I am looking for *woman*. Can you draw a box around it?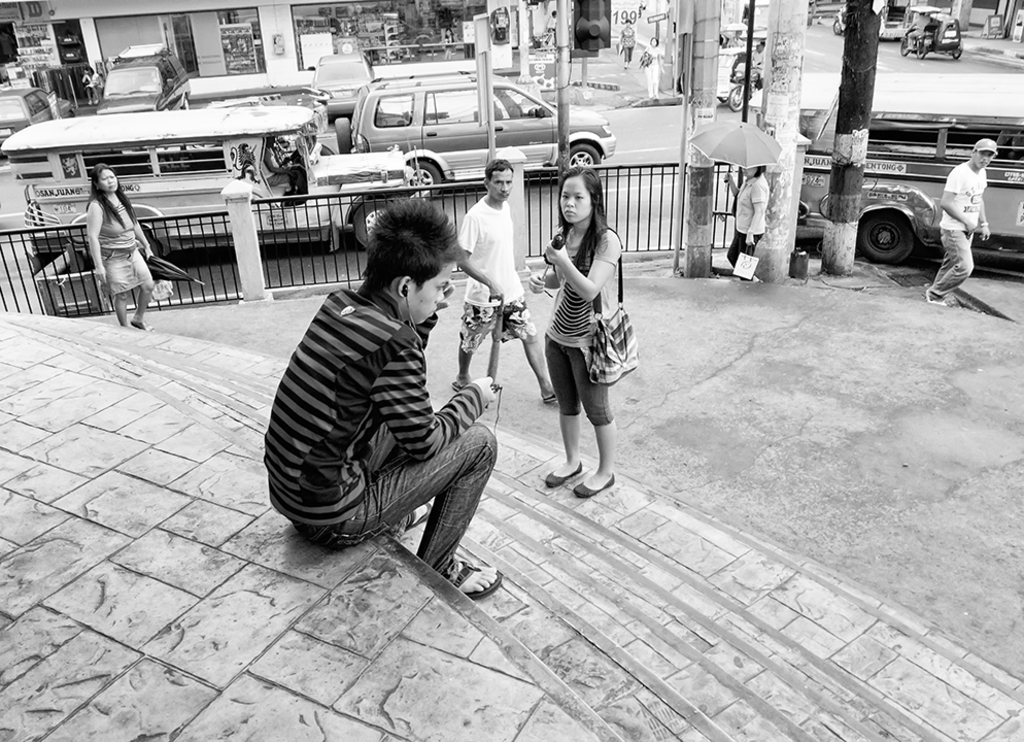
Sure, the bounding box is <region>618, 18, 637, 69</region>.
